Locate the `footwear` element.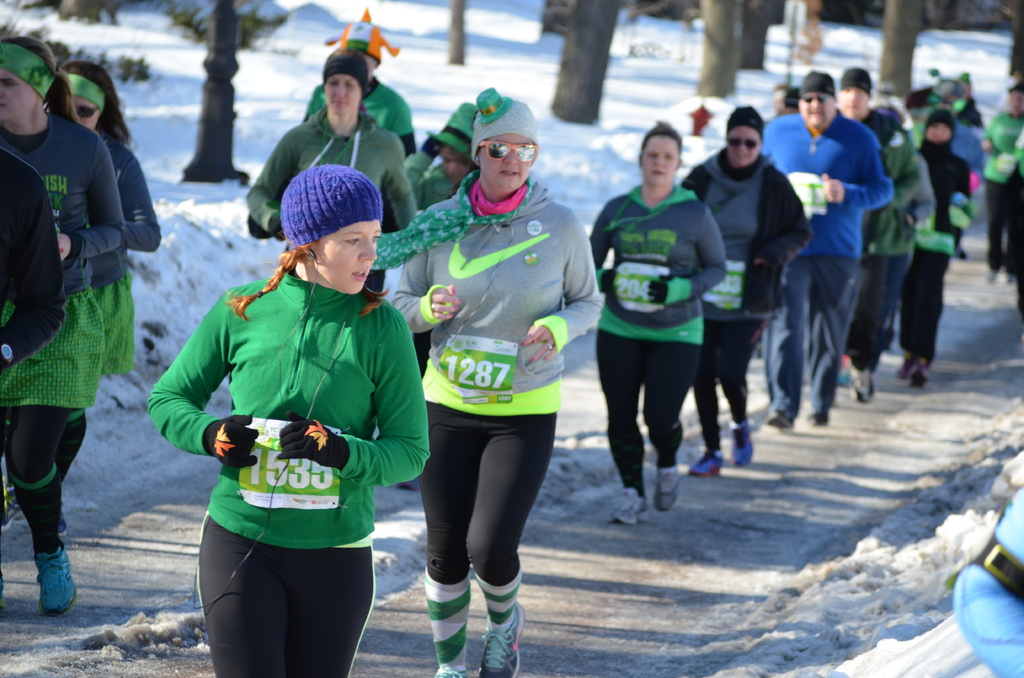
Element bbox: box(806, 407, 827, 426).
